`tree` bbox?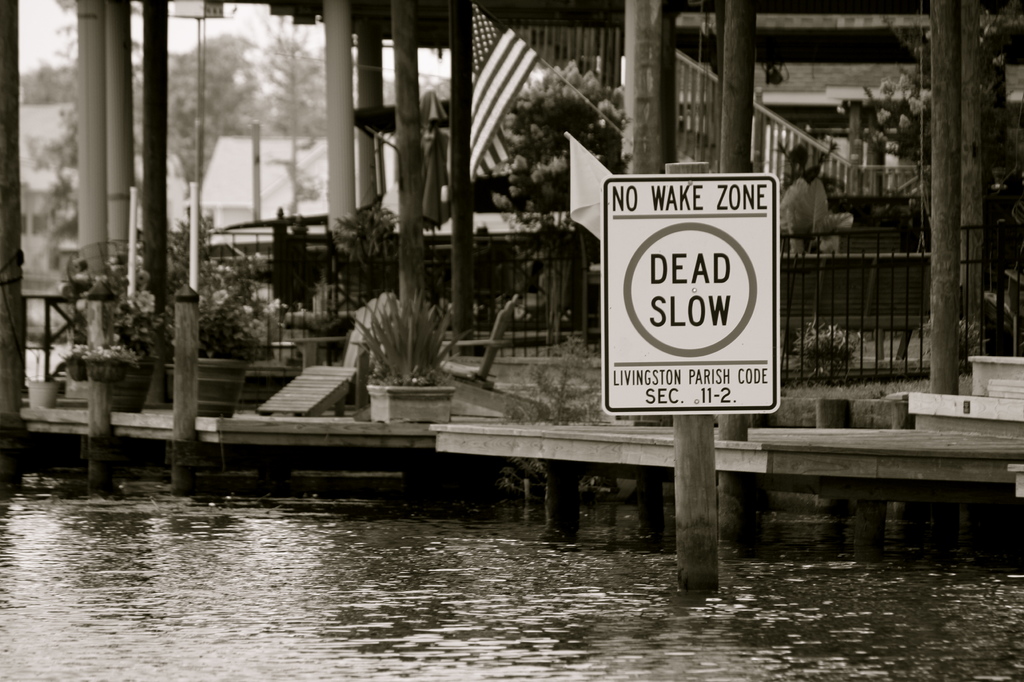
[488,56,637,341]
